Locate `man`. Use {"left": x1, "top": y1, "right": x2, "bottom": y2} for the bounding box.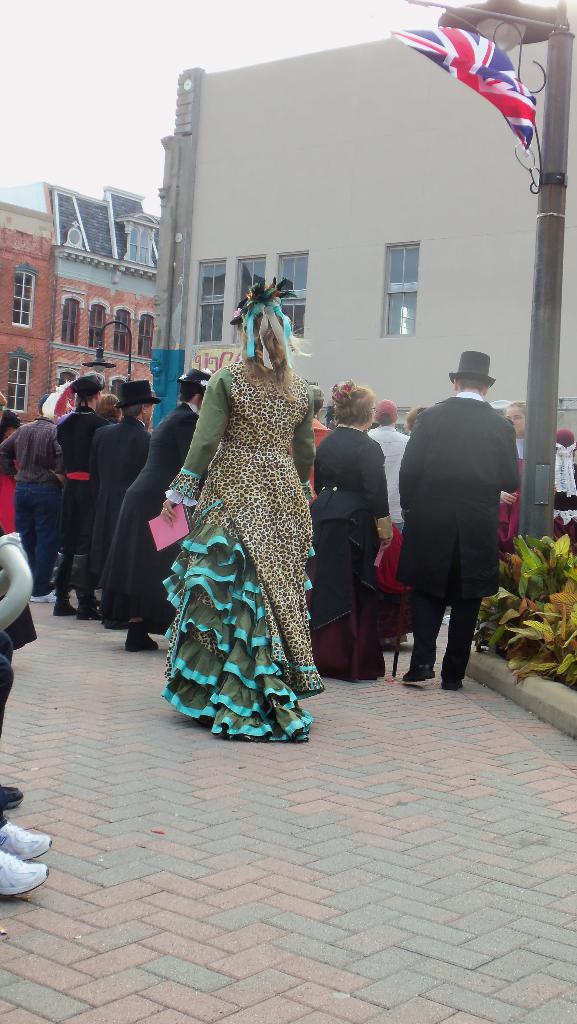
{"left": 363, "top": 396, "right": 418, "bottom": 539}.
